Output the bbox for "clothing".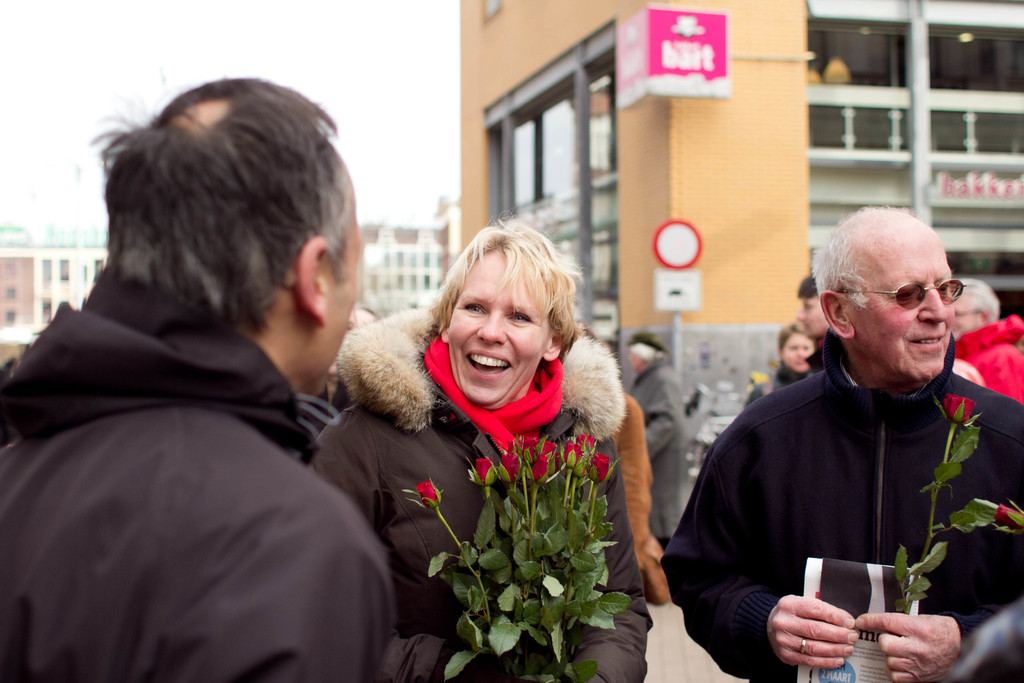
663, 325, 1023, 682.
